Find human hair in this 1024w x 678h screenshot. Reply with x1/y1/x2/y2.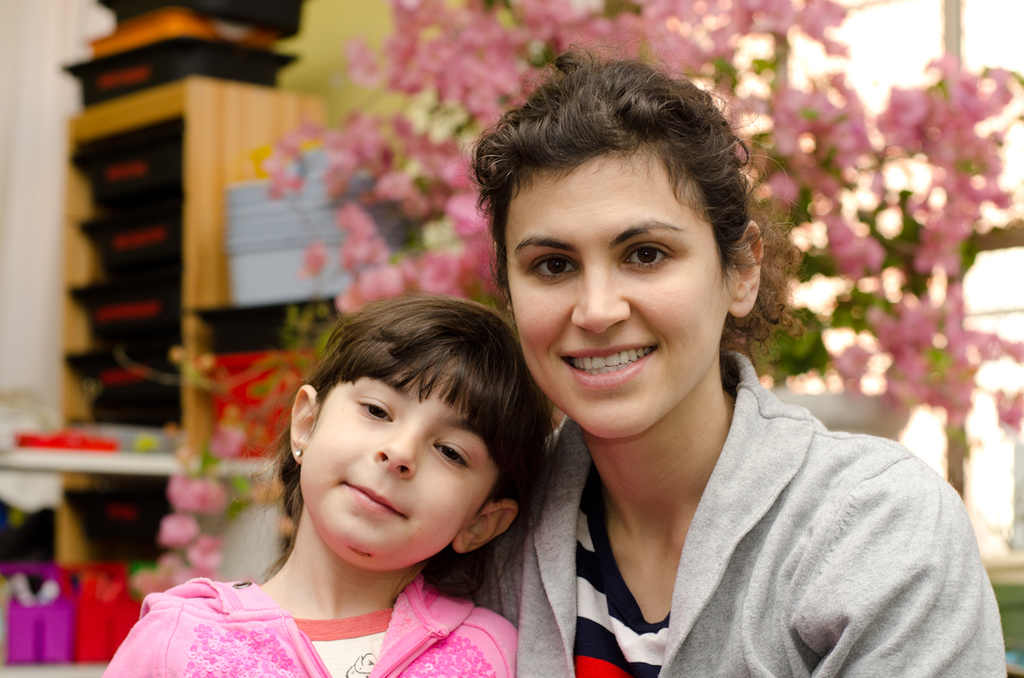
472/36/780/385.
